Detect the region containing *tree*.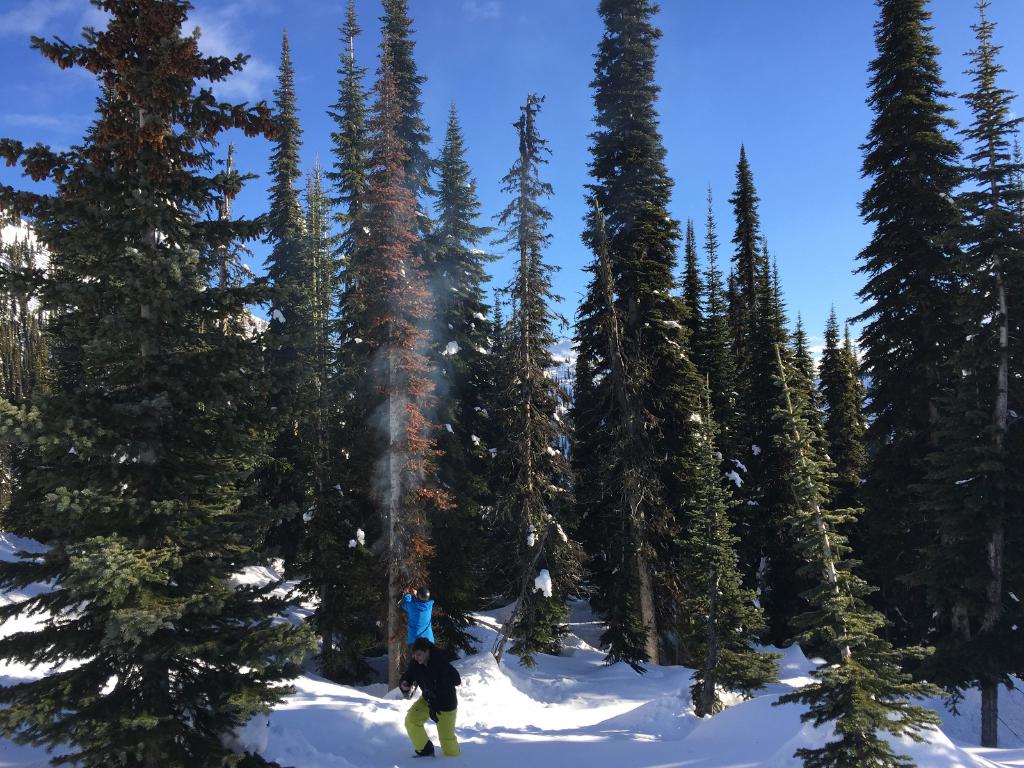
<region>572, 1, 779, 682</region>.
